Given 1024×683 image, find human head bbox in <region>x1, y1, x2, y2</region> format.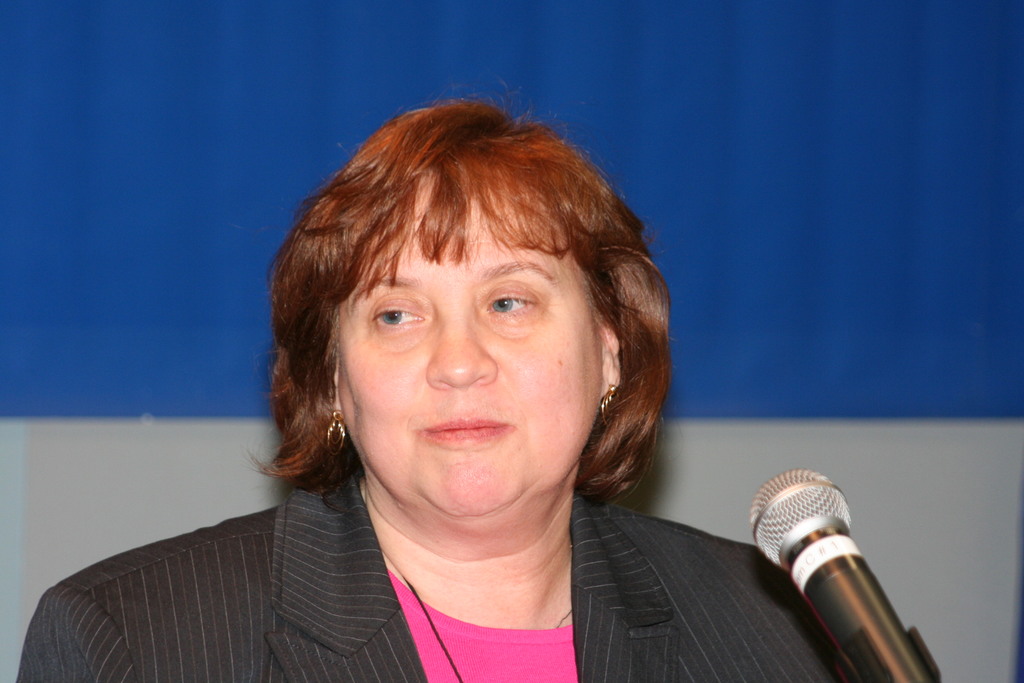
<region>374, 122, 673, 493</region>.
